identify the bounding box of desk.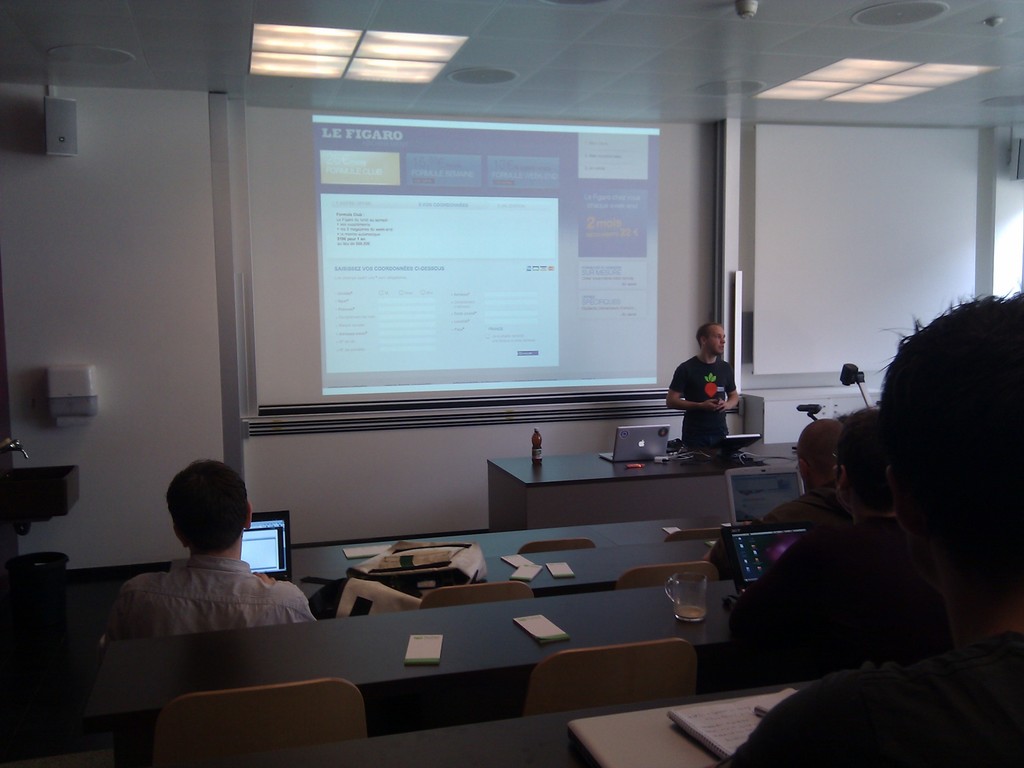
485 437 799 531.
